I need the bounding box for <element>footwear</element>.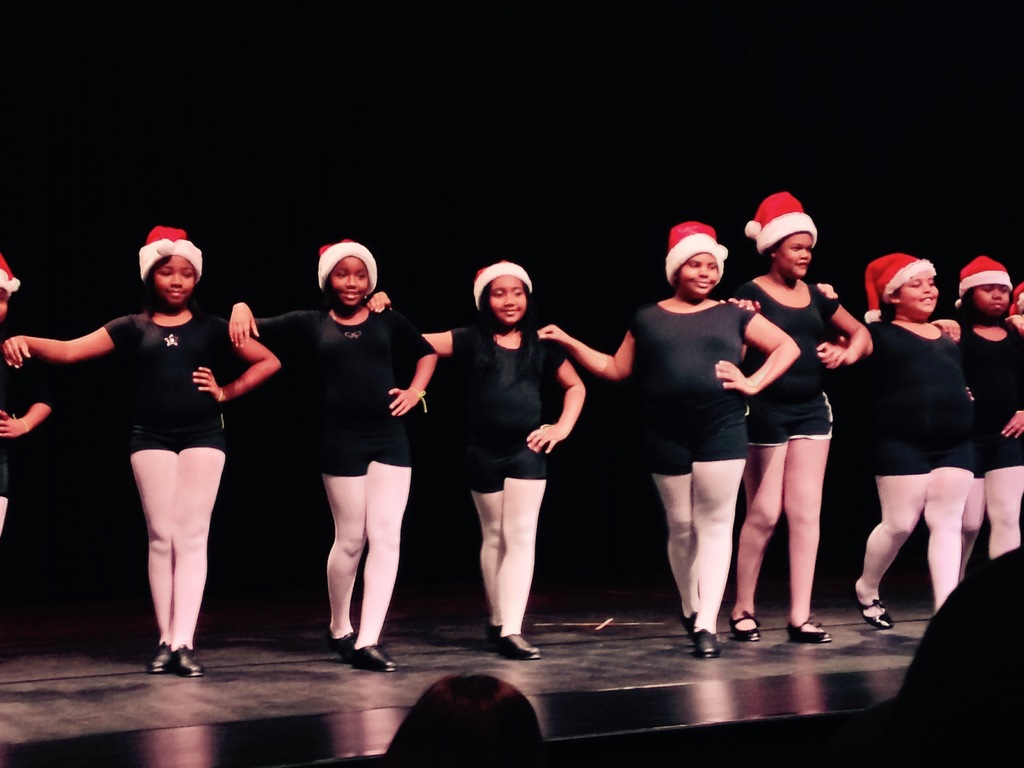
Here it is: left=678, top=617, right=696, bottom=636.
